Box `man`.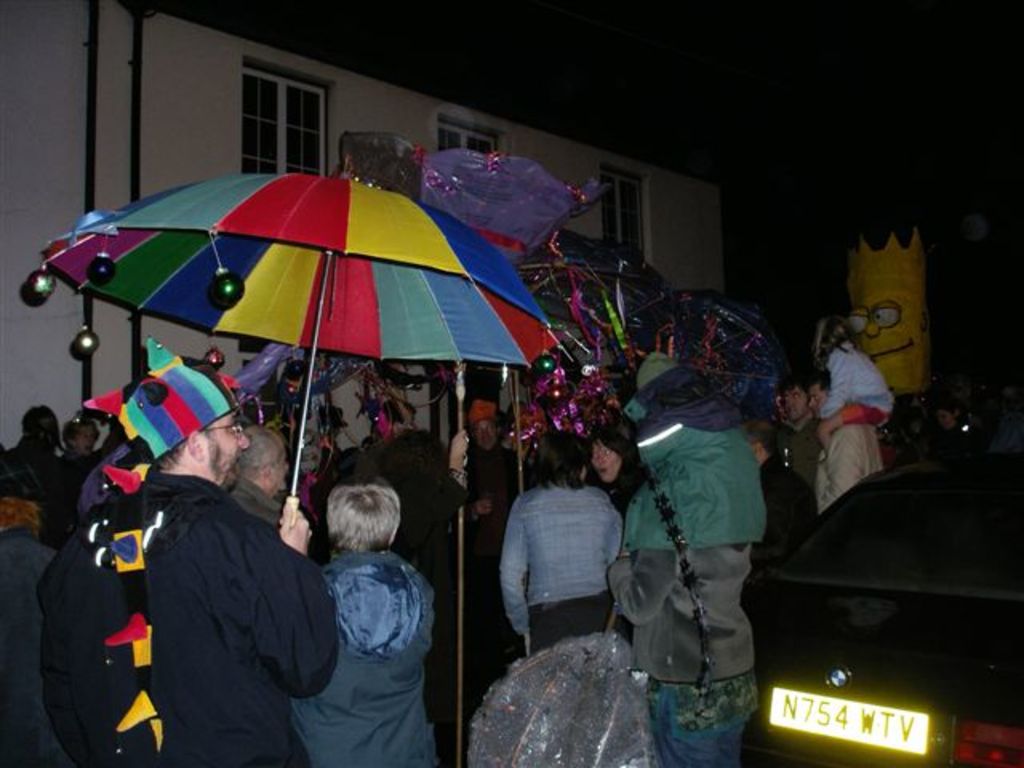
select_region(226, 427, 285, 528).
